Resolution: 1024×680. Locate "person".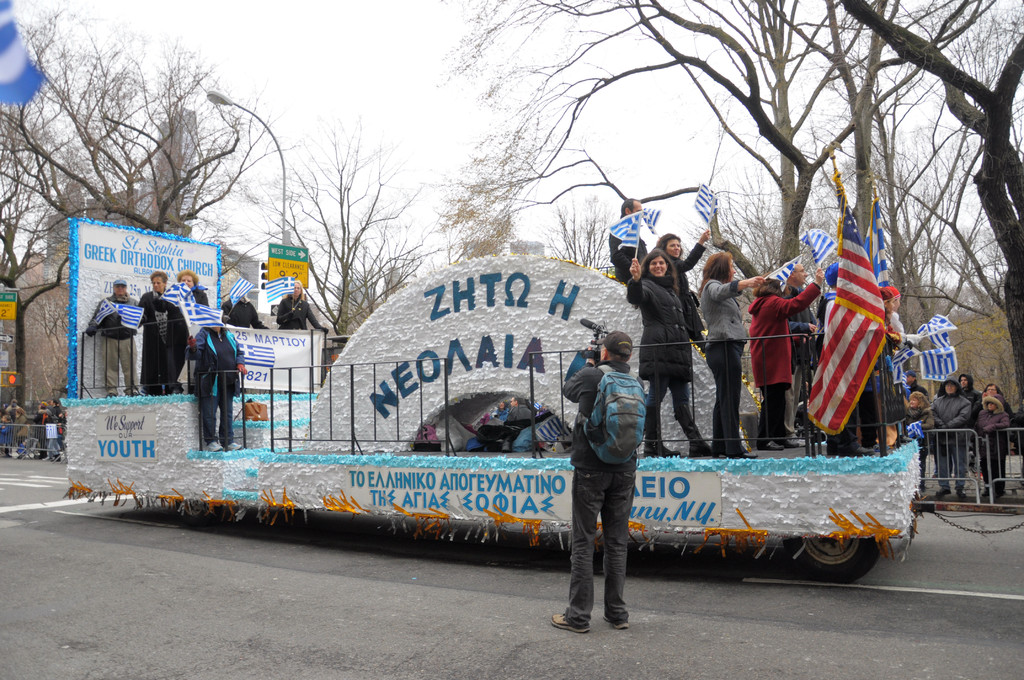
box=[492, 400, 509, 423].
